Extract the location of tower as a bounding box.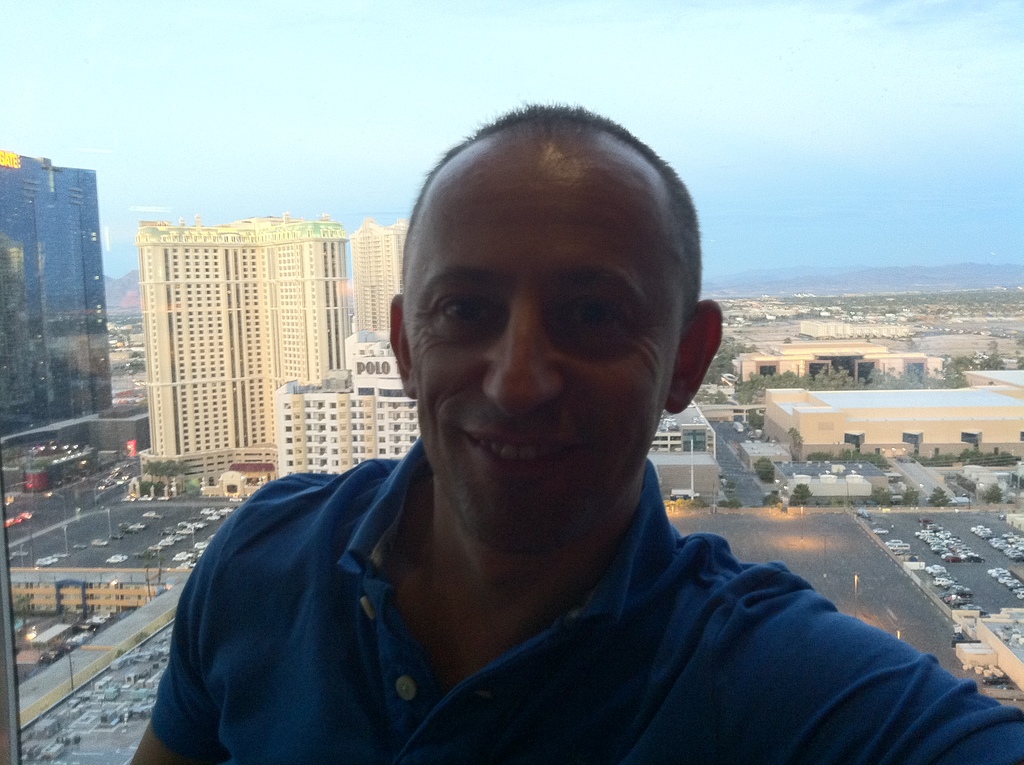
0, 148, 116, 441.
